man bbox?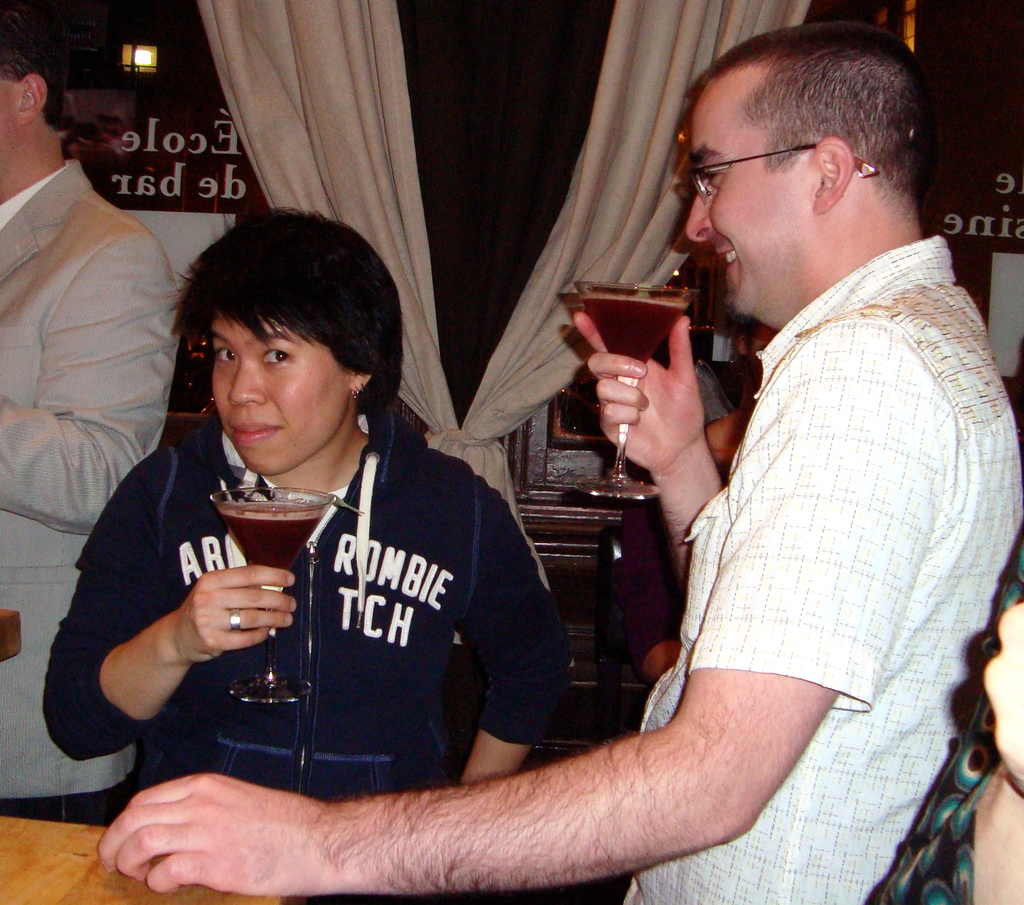
<bbox>284, 63, 931, 882</bbox>
